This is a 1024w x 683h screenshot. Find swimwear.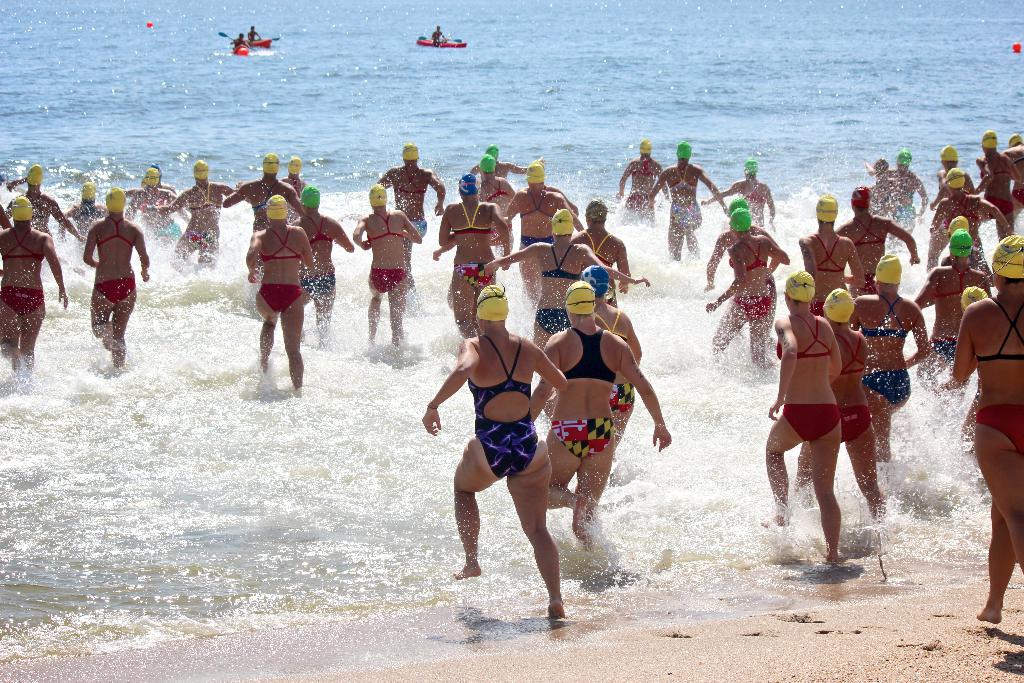
Bounding box: <box>609,381,639,416</box>.
